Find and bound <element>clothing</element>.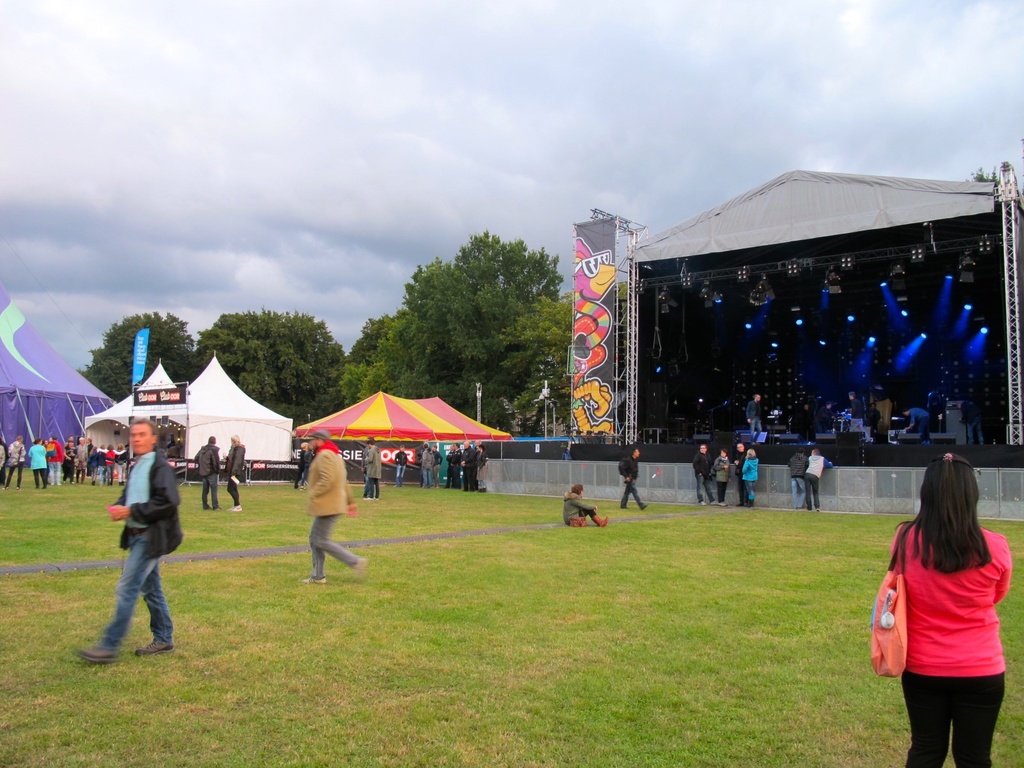
Bound: 908 409 931 444.
